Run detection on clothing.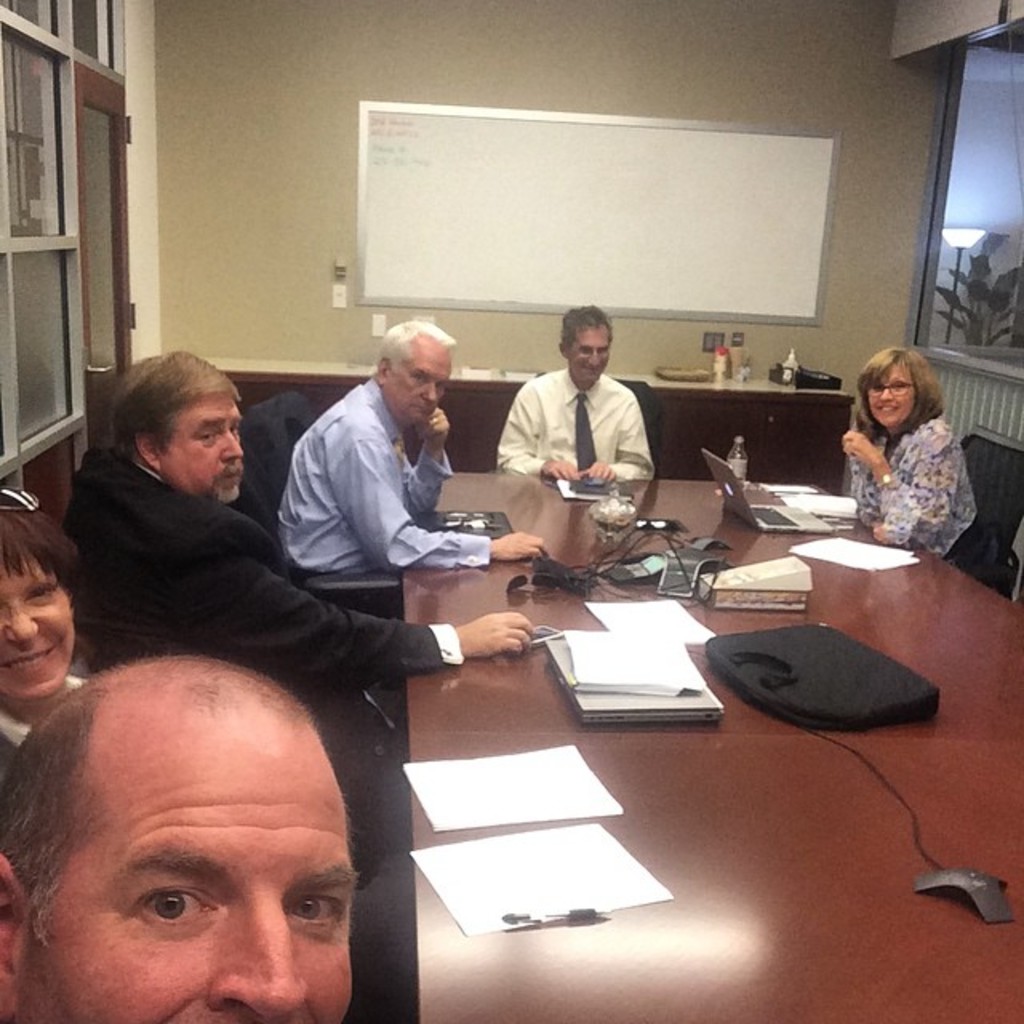
Result: left=69, top=442, right=459, bottom=917.
